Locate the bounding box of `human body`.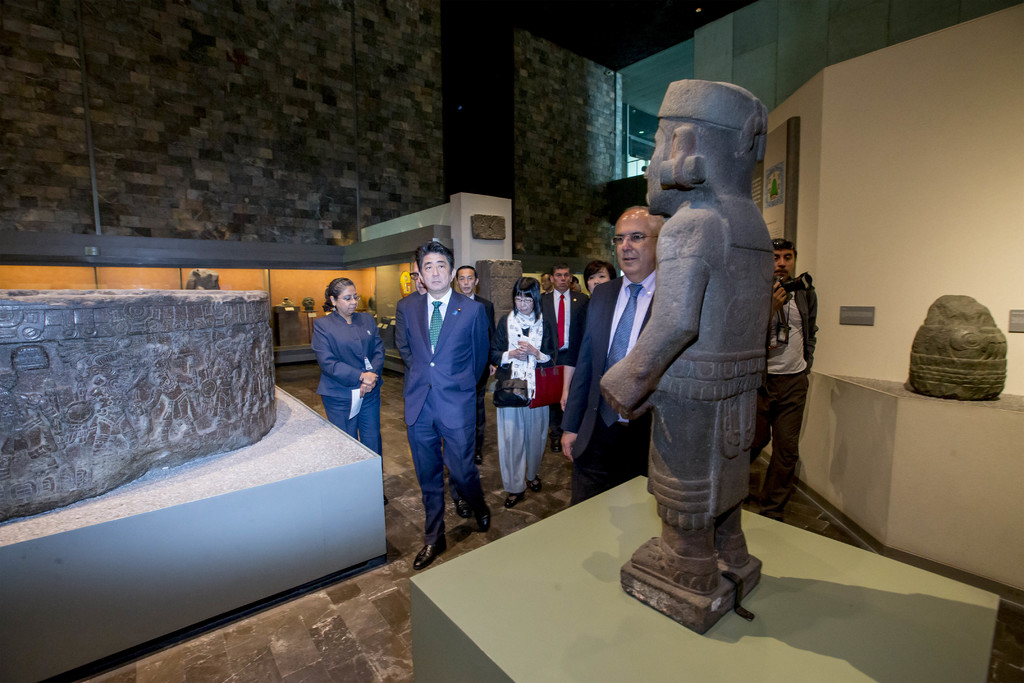
Bounding box: Rect(401, 240, 490, 566).
